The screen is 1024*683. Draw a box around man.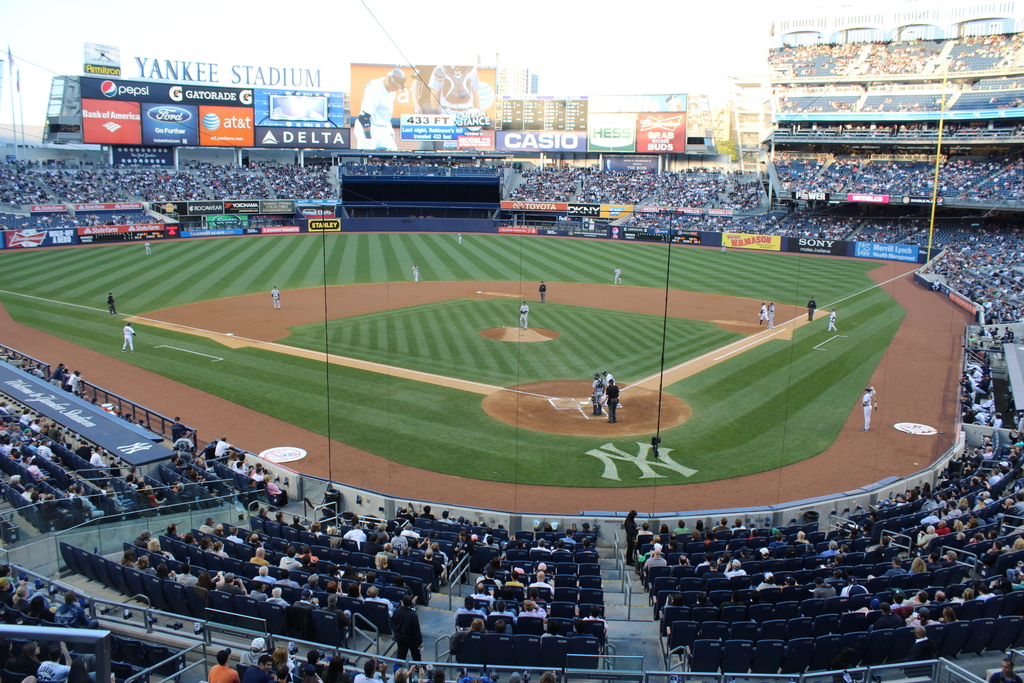
{"x1": 591, "y1": 370, "x2": 609, "y2": 416}.
